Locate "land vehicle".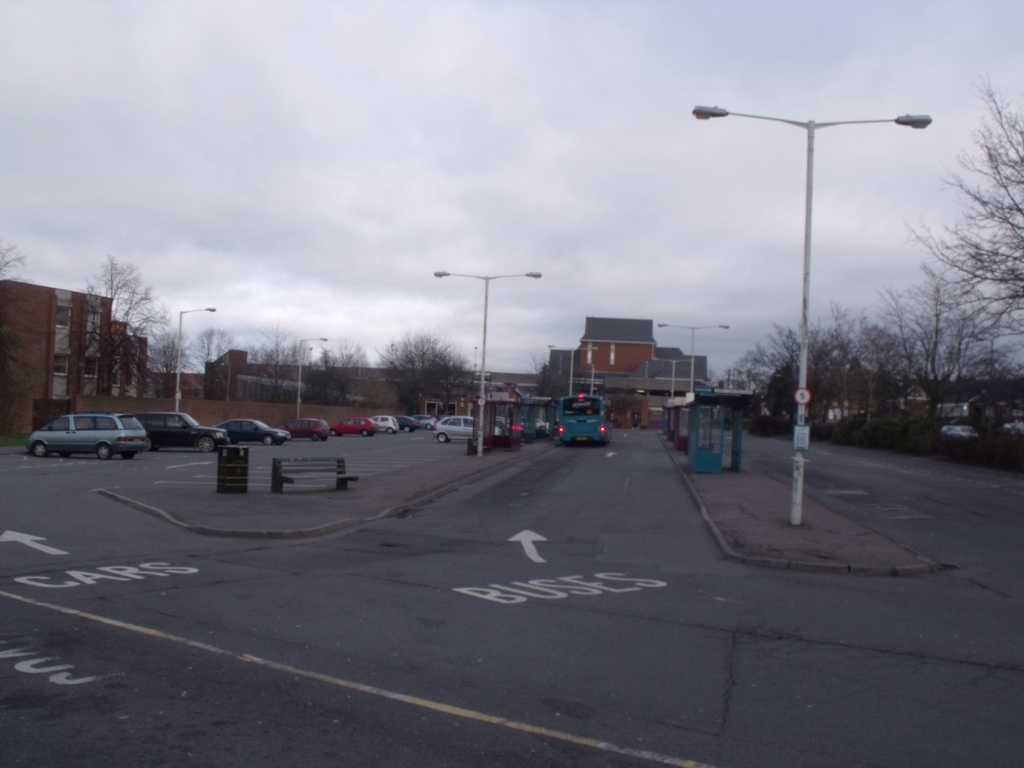
Bounding box: 134:412:226:450.
